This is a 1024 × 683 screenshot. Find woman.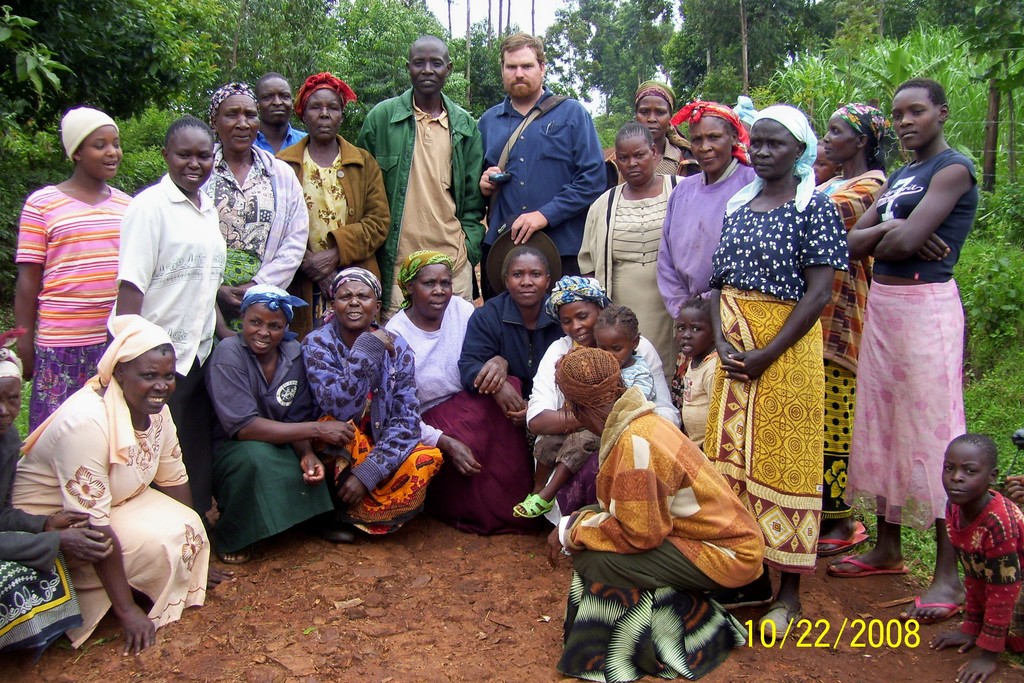
Bounding box: box(168, 81, 308, 349).
